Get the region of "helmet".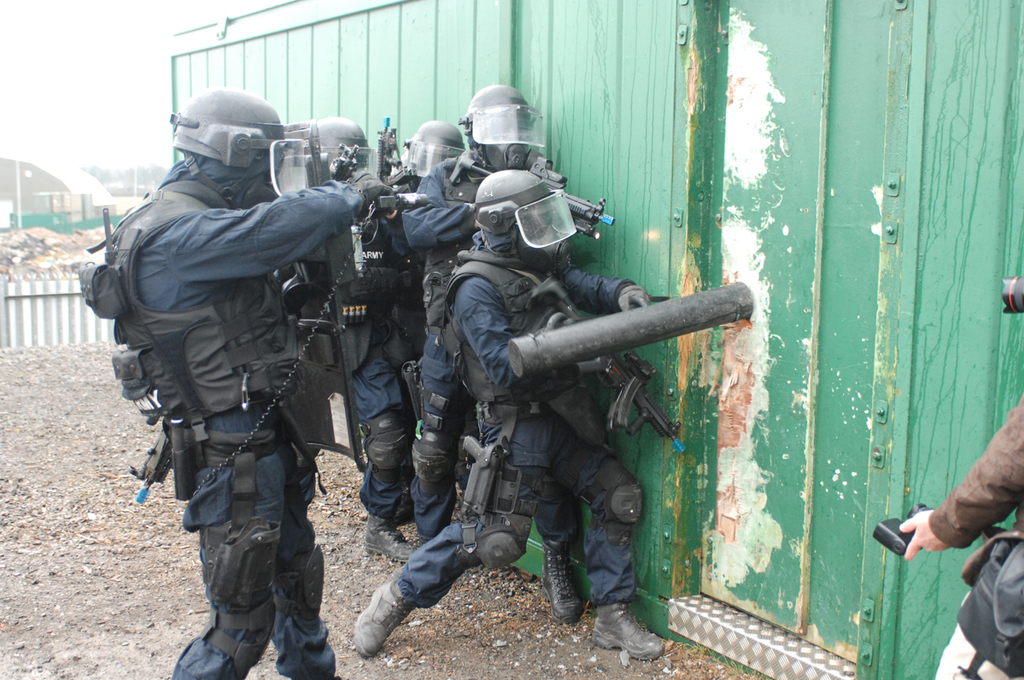
{"x1": 400, "y1": 116, "x2": 462, "y2": 183}.
